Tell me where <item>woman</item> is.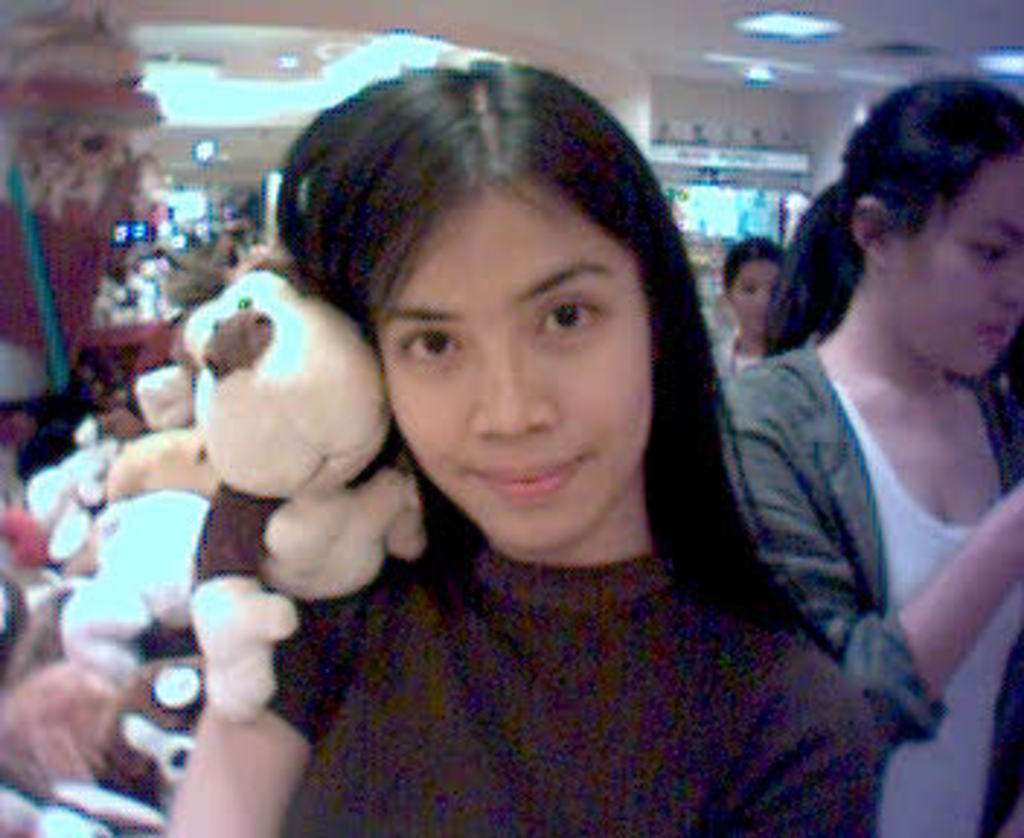
<item>woman</item> is at BBox(704, 239, 783, 370).
